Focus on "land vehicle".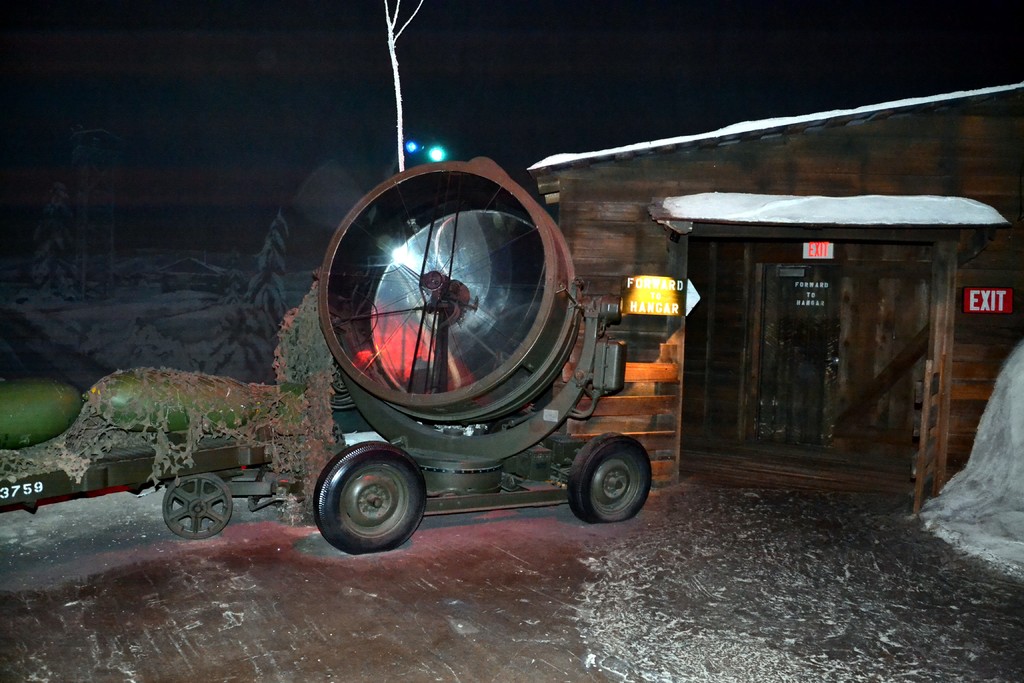
Focused at (left=0, top=438, right=269, bottom=534).
